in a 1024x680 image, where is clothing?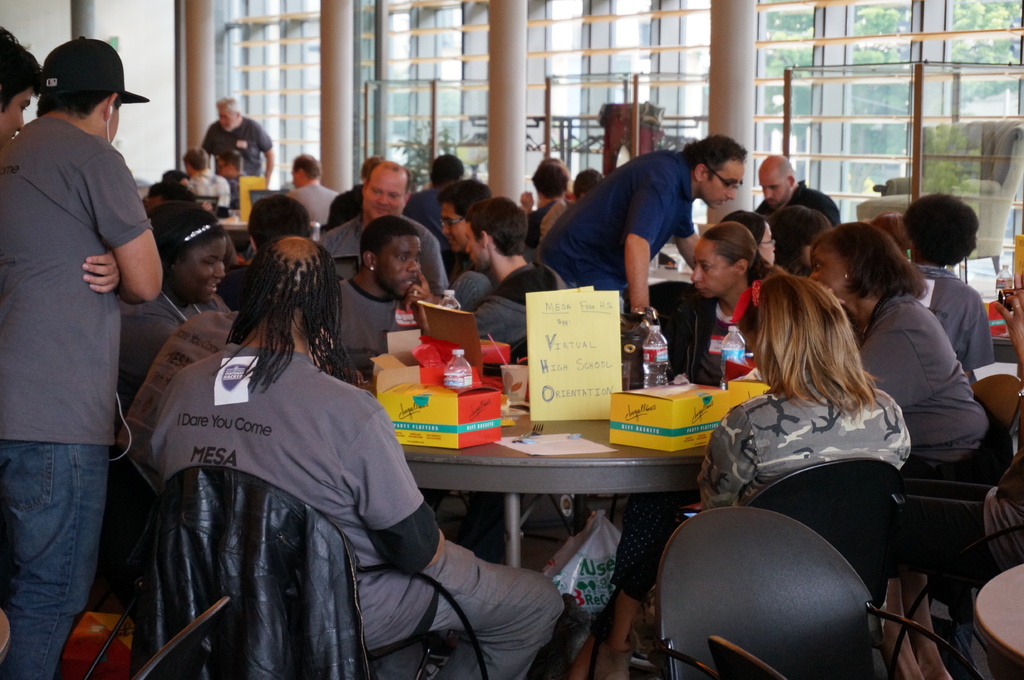
bbox=(694, 274, 780, 361).
